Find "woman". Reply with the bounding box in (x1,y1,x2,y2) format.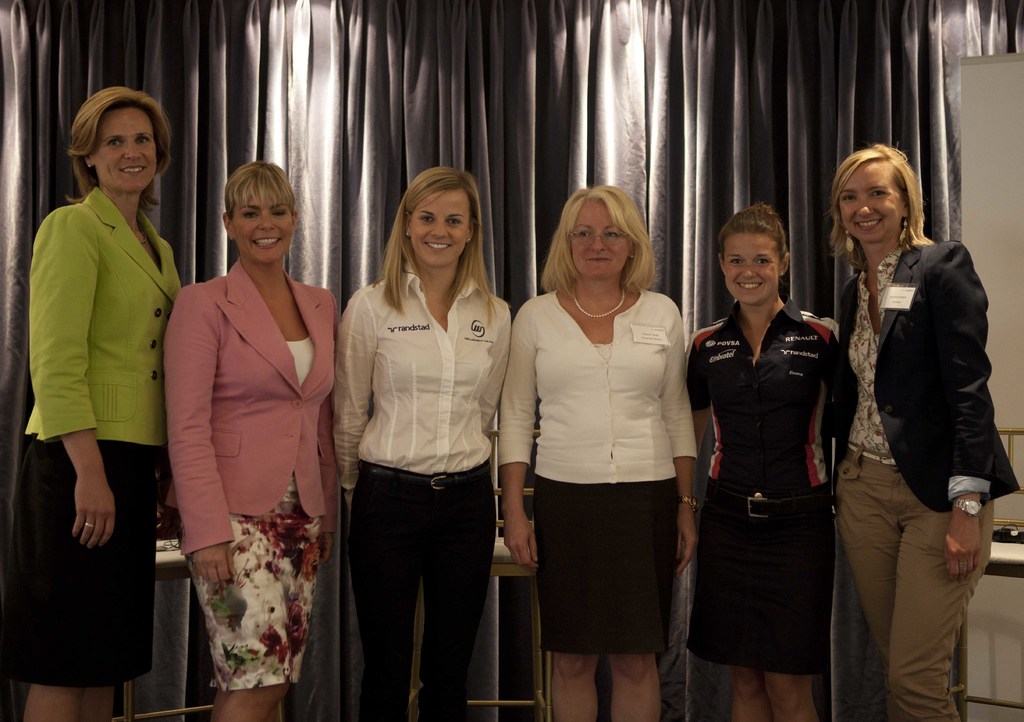
(497,185,696,721).
